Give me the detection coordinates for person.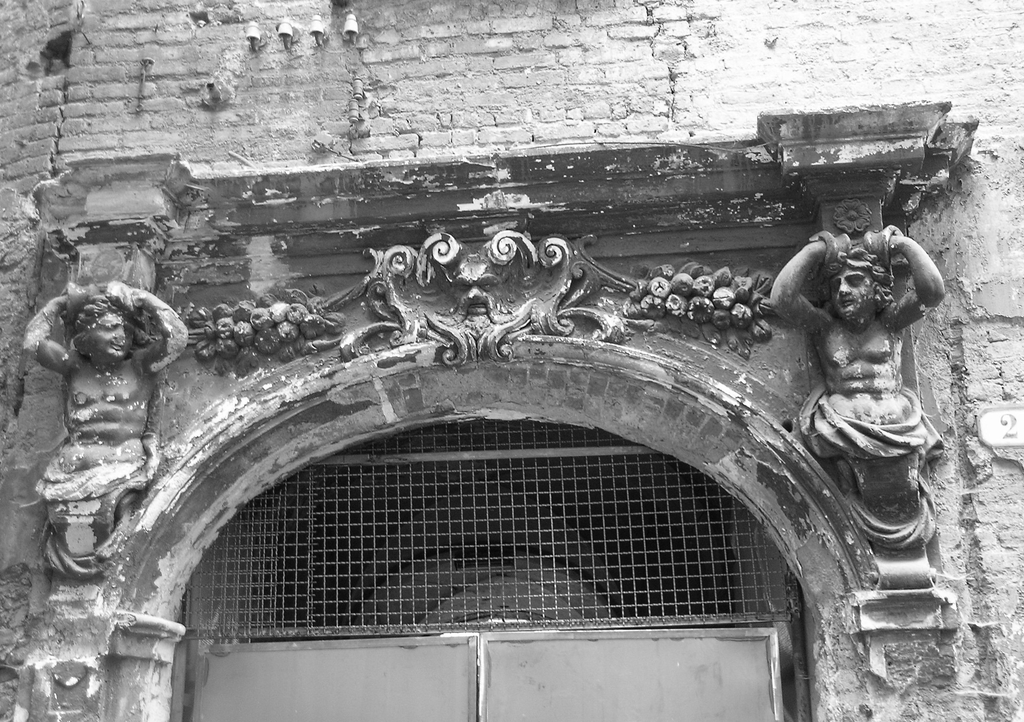
[x1=767, y1=229, x2=945, y2=558].
